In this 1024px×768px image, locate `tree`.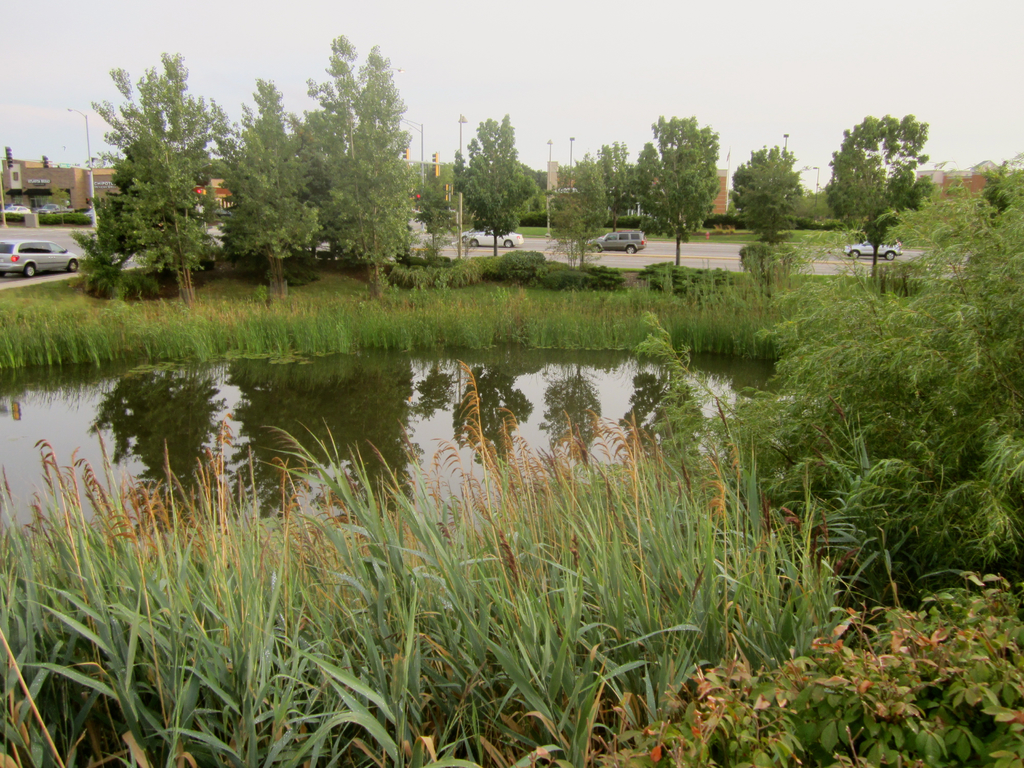
Bounding box: 571:156:616:259.
